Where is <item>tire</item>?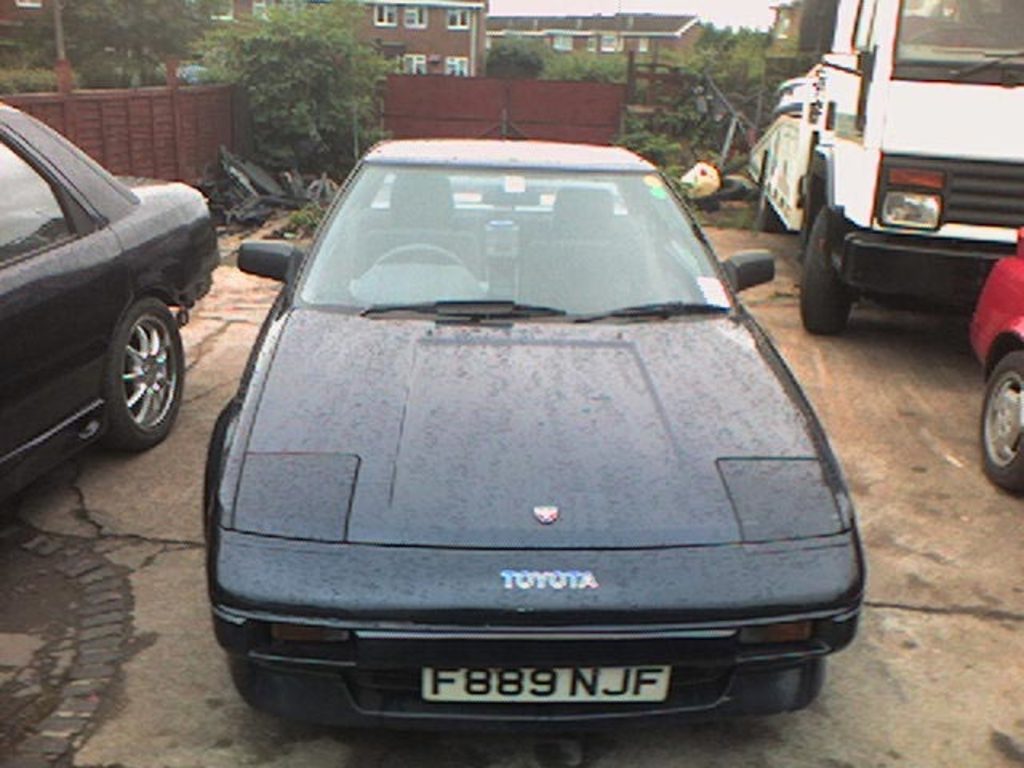
detection(757, 152, 781, 229).
